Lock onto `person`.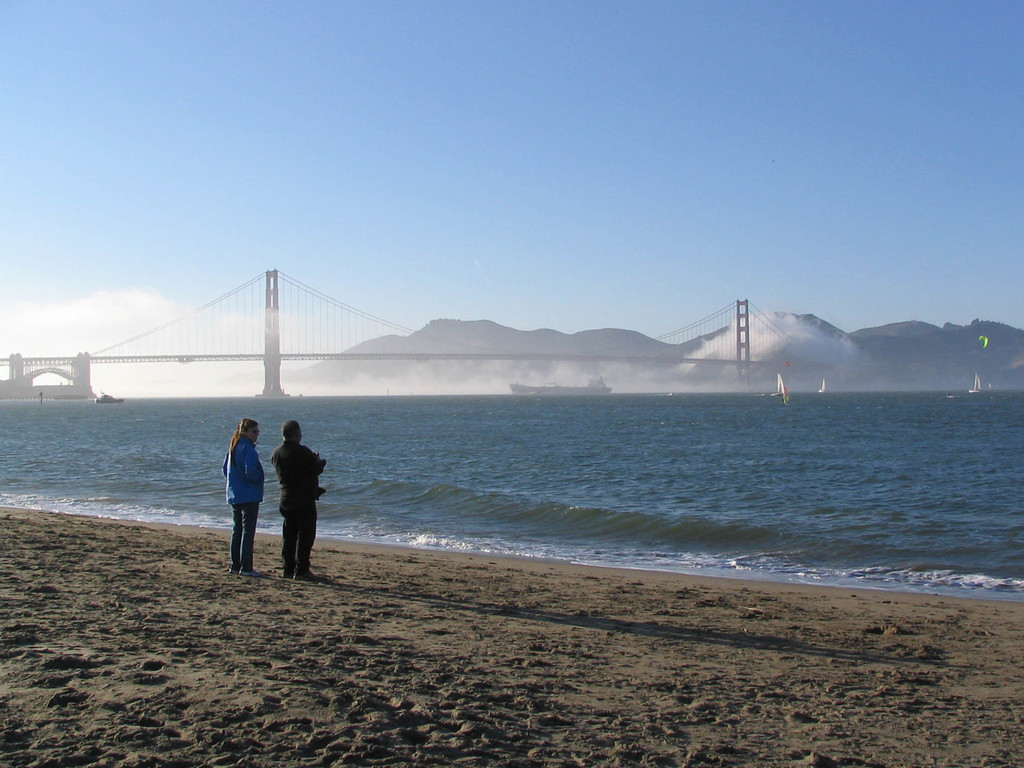
Locked: bbox=[218, 415, 267, 579].
